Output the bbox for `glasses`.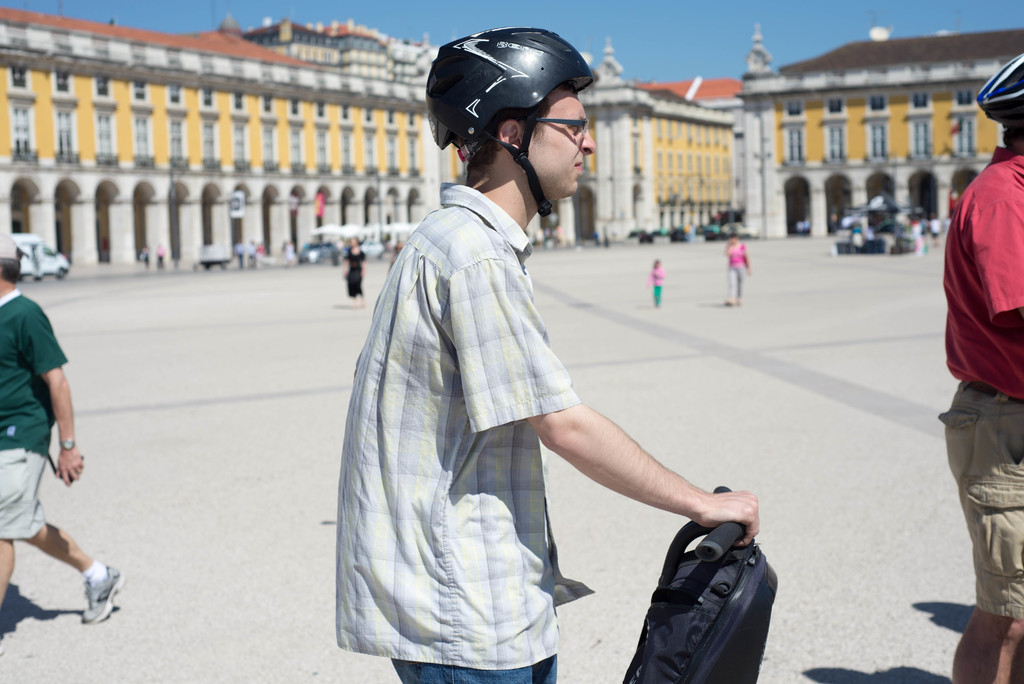
[x1=527, y1=113, x2=589, y2=134].
